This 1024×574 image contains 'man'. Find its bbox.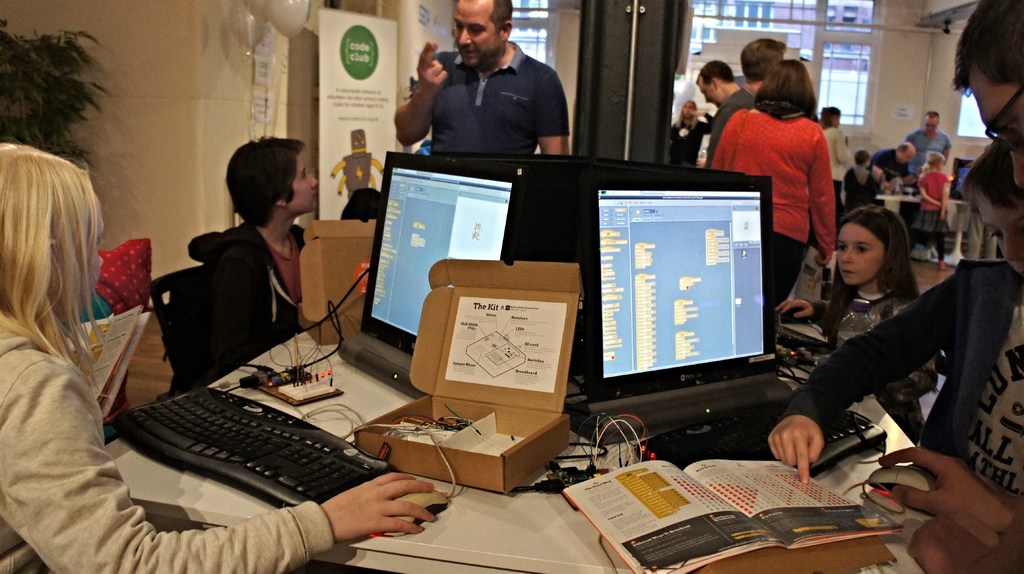
(694, 56, 740, 104).
